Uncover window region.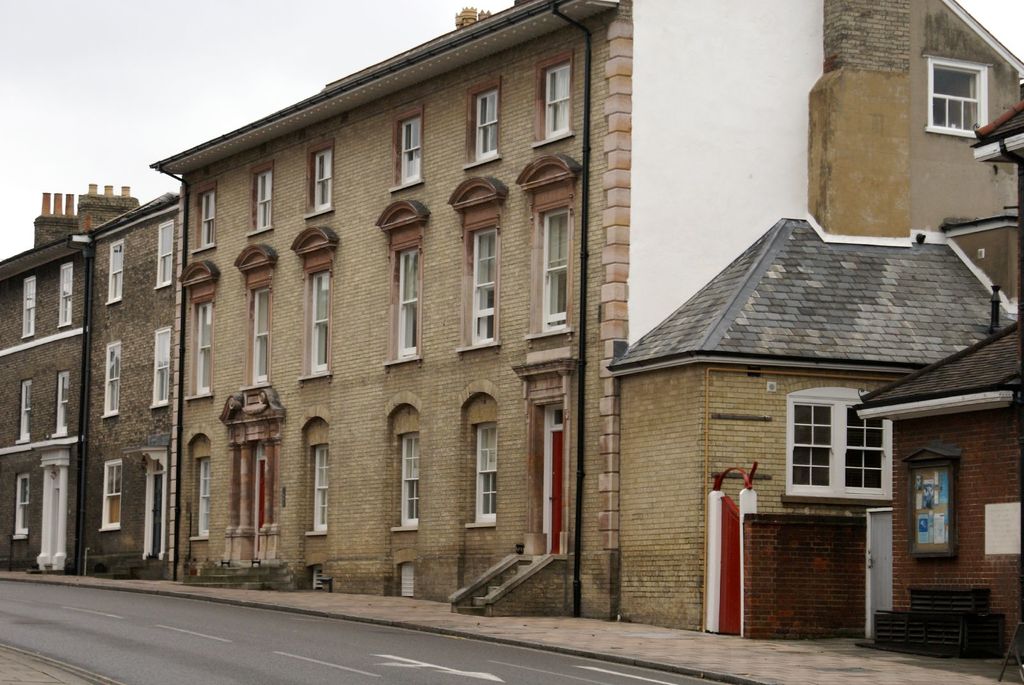
Uncovered: [101, 460, 120, 531].
